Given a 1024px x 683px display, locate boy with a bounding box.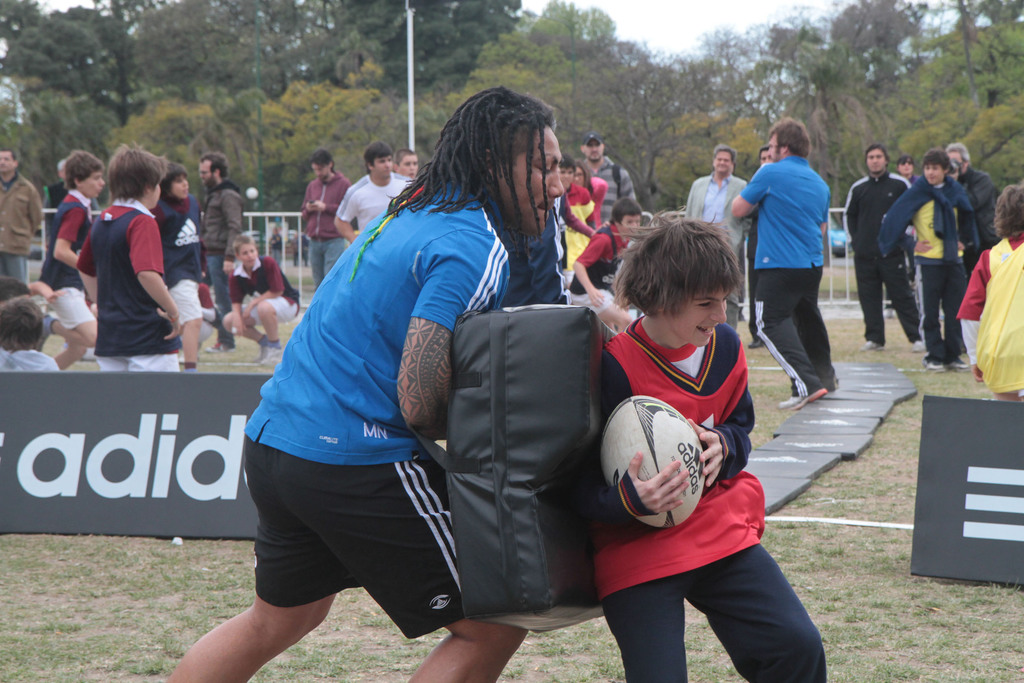
Located: rect(38, 151, 106, 372).
